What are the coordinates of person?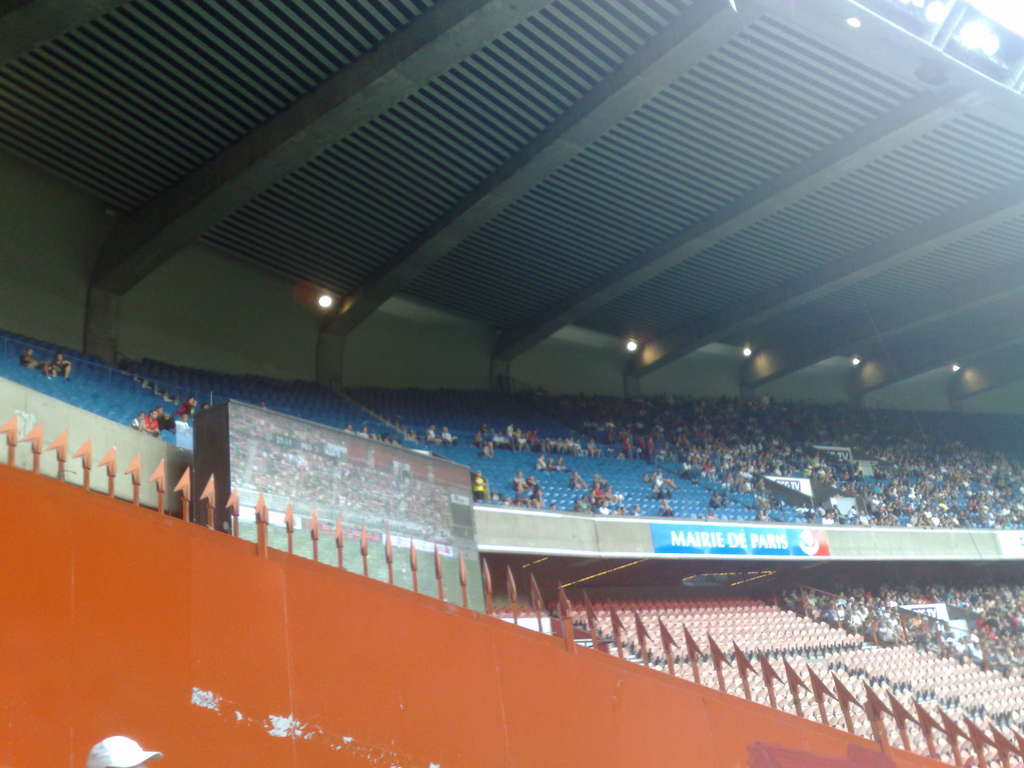
pyautogui.locateOnScreen(477, 471, 488, 502).
